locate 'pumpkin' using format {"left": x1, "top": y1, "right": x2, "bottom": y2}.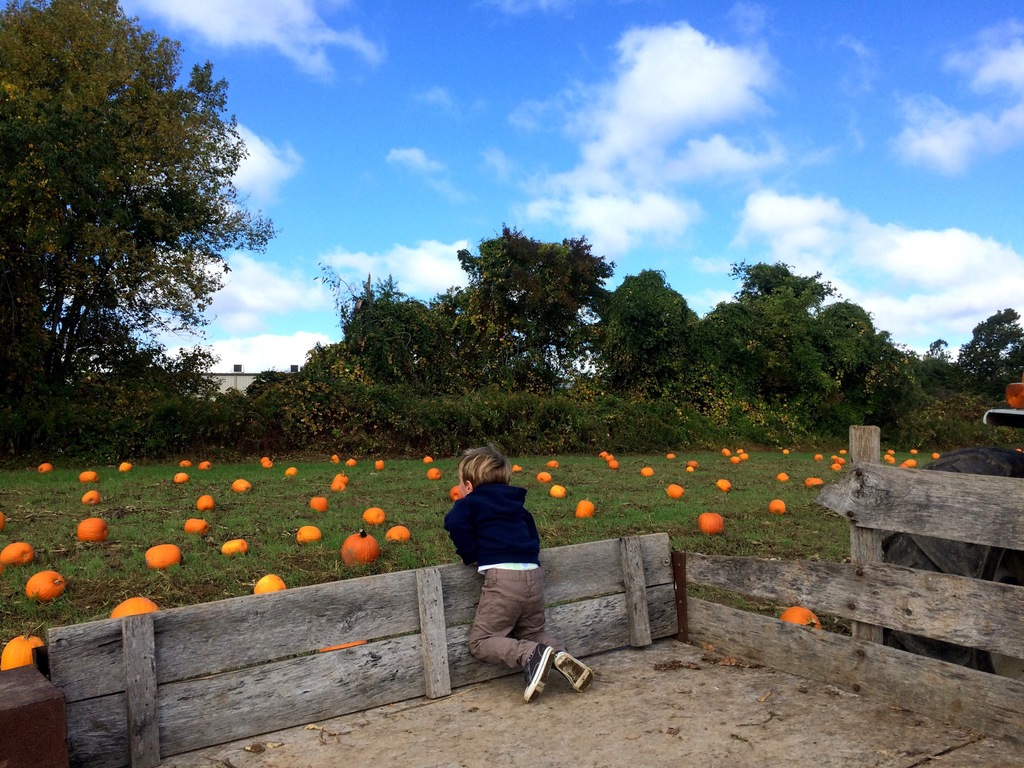
{"left": 687, "top": 460, "right": 698, "bottom": 467}.
